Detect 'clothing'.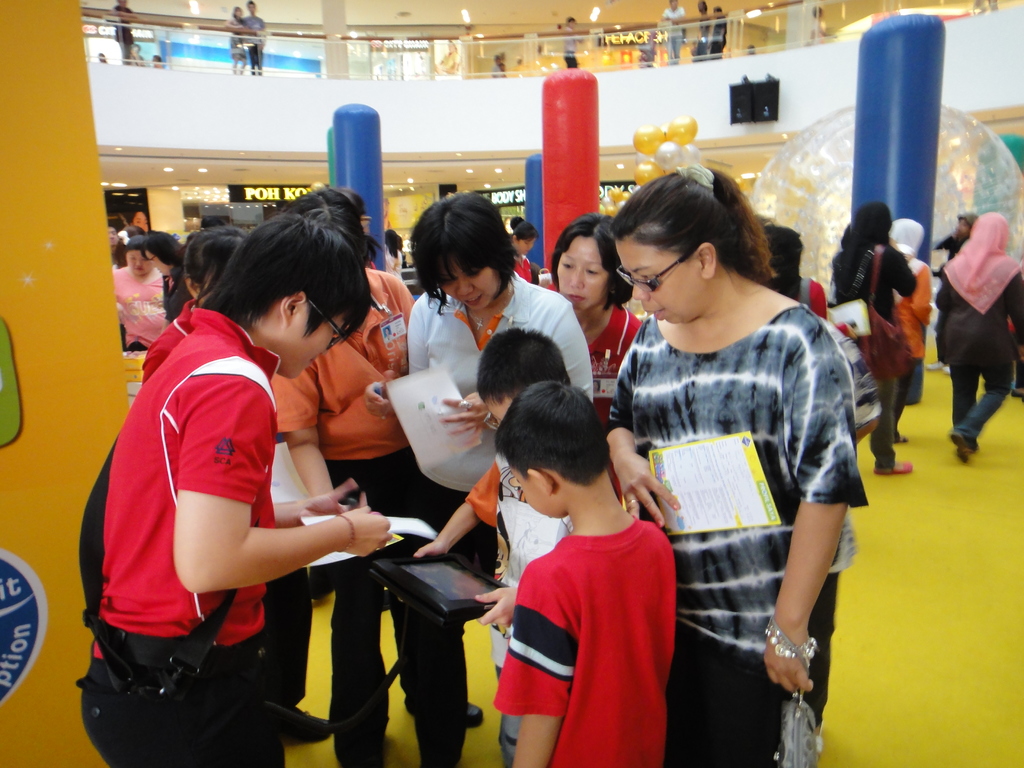
Detected at <box>139,302,196,392</box>.
